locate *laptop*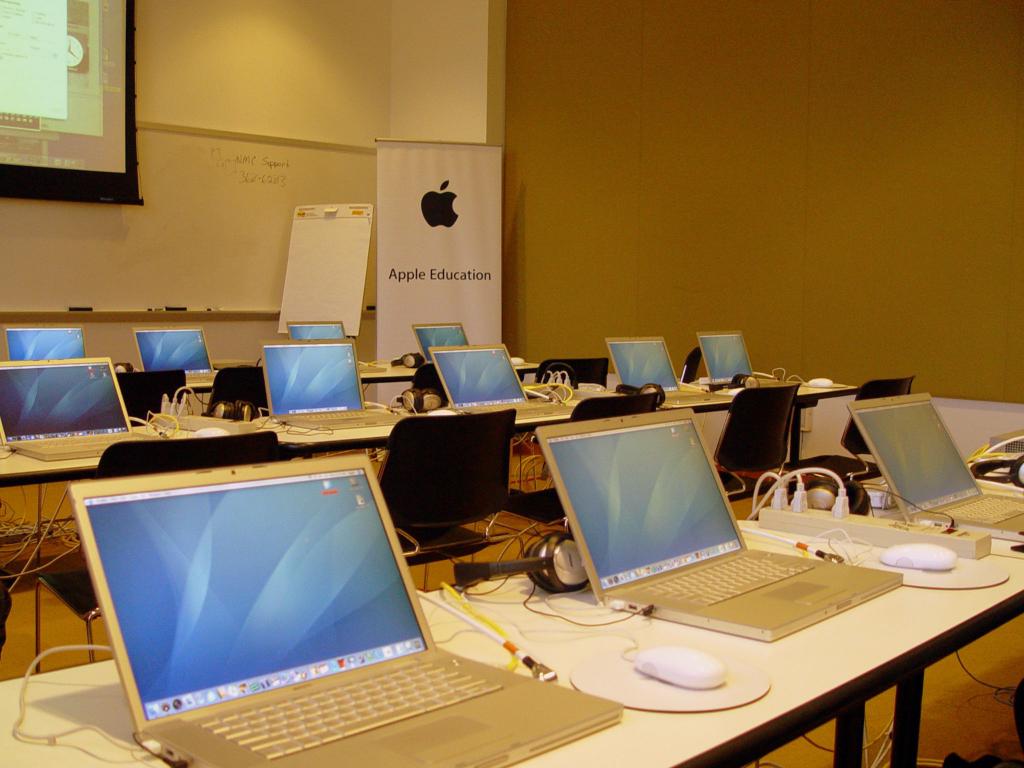
bbox=(134, 328, 217, 388)
